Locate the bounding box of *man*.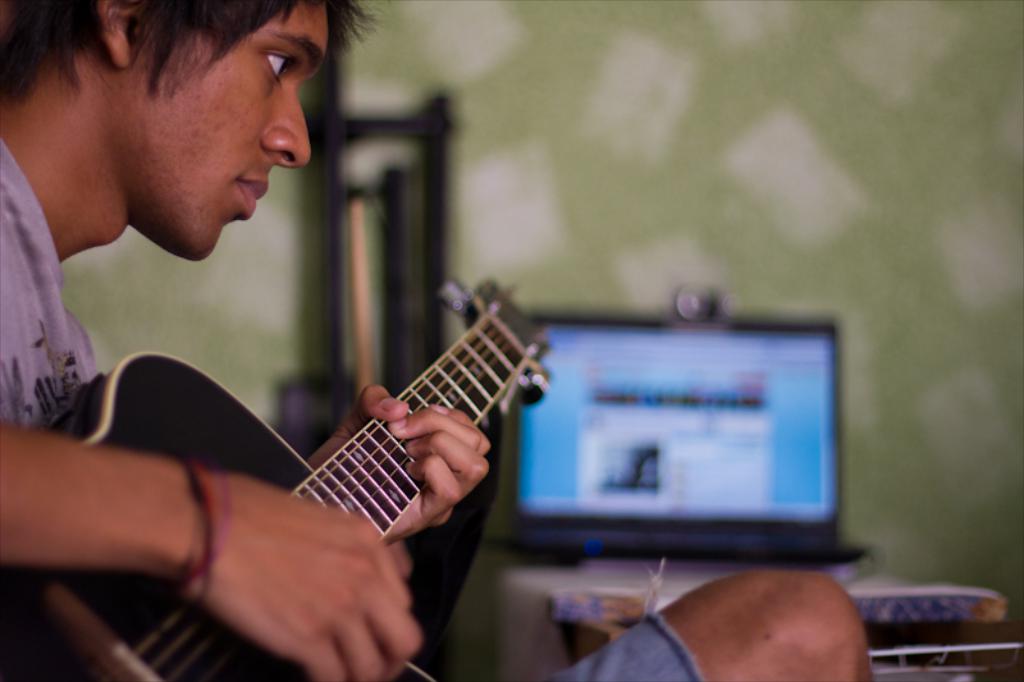
Bounding box: bbox=(1, 38, 607, 637).
